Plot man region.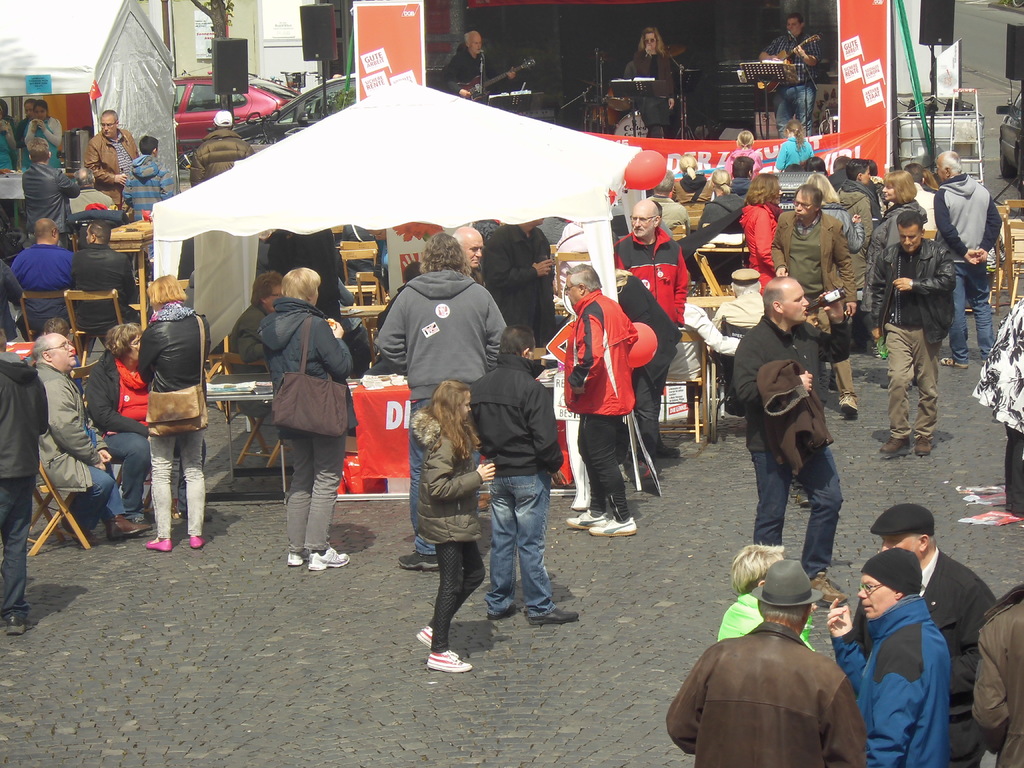
Plotted at 452 223 485 287.
